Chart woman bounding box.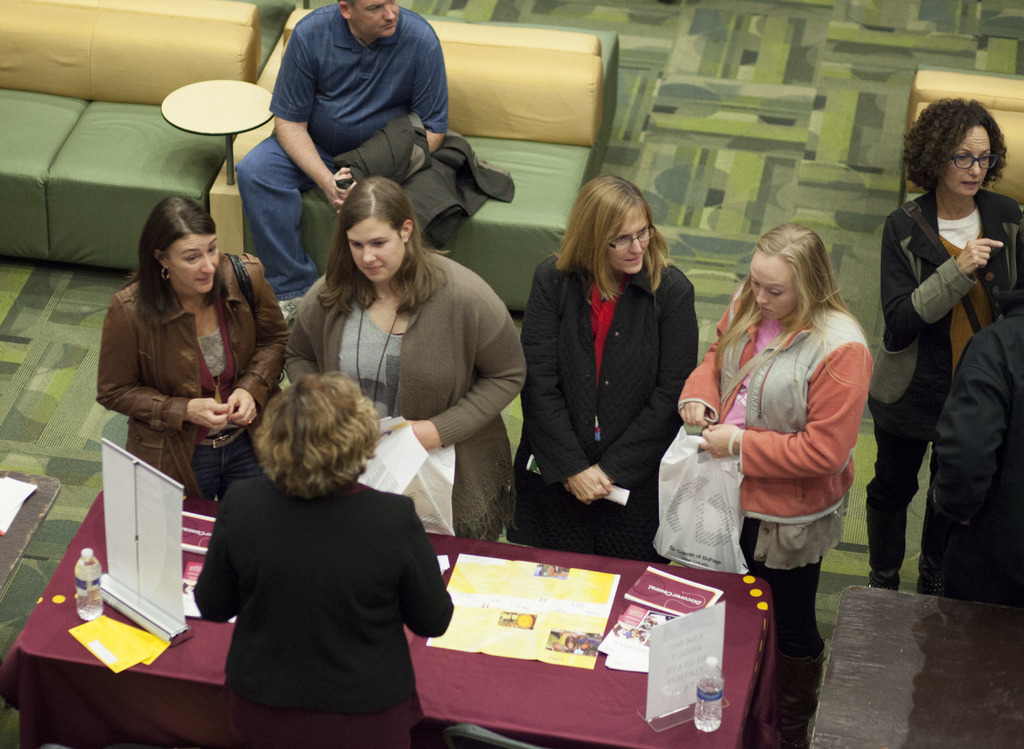
Charted: {"left": 283, "top": 176, "right": 530, "bottom": 549}.
